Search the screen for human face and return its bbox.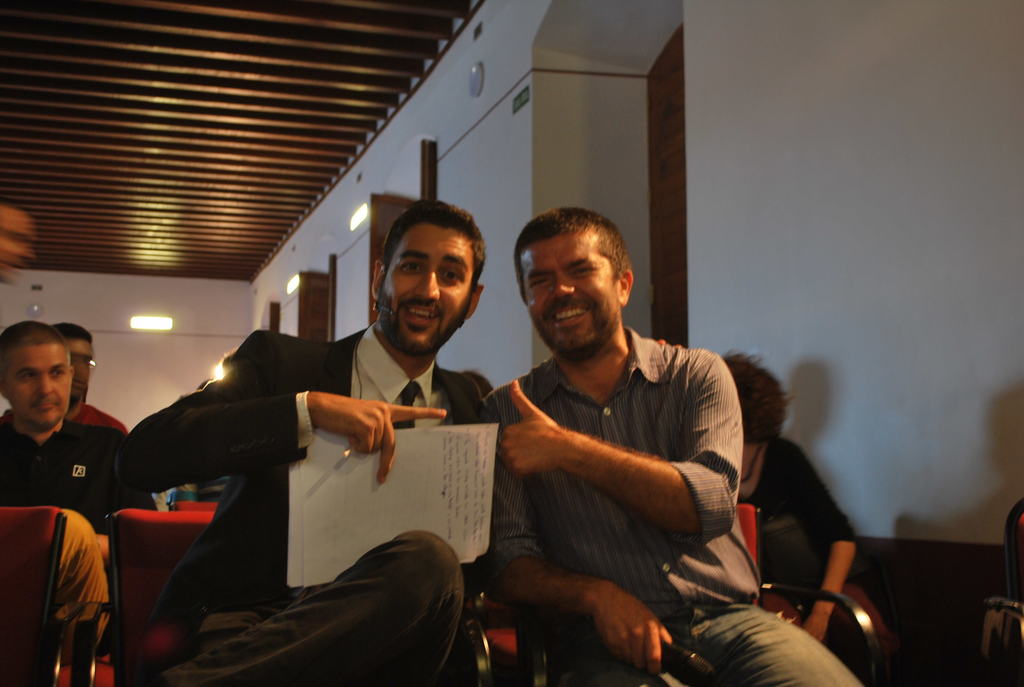
Found: Rect(70, 340, 94, 399).
